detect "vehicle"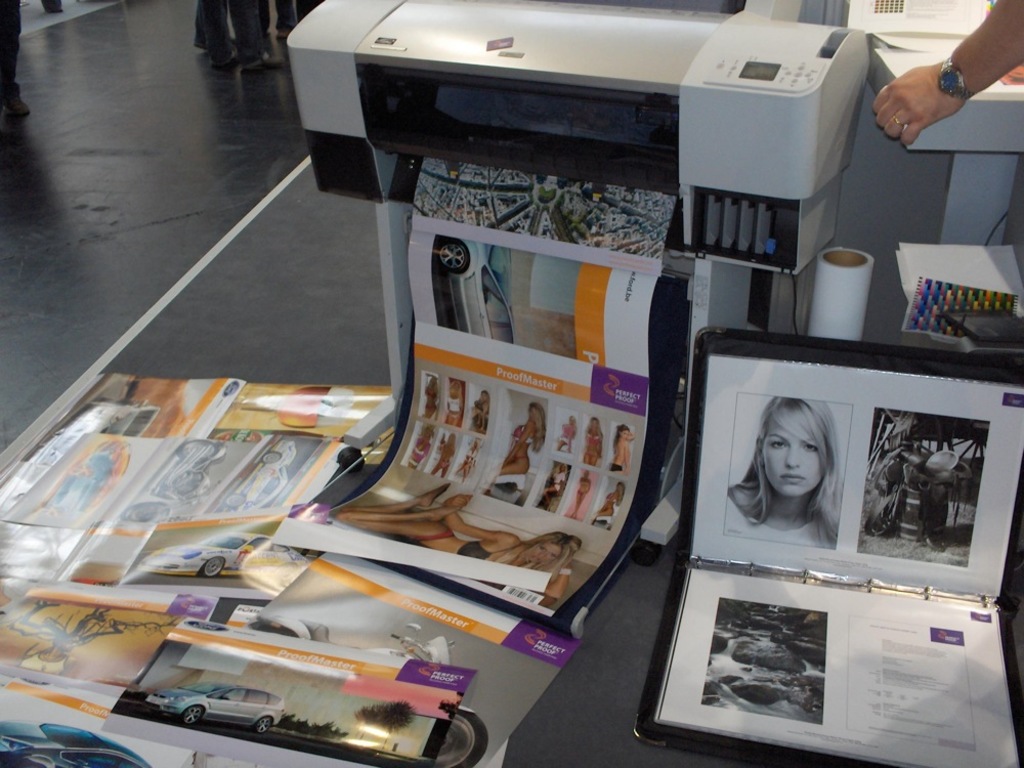
x1=0, y1=726, x2=159, y2=766
